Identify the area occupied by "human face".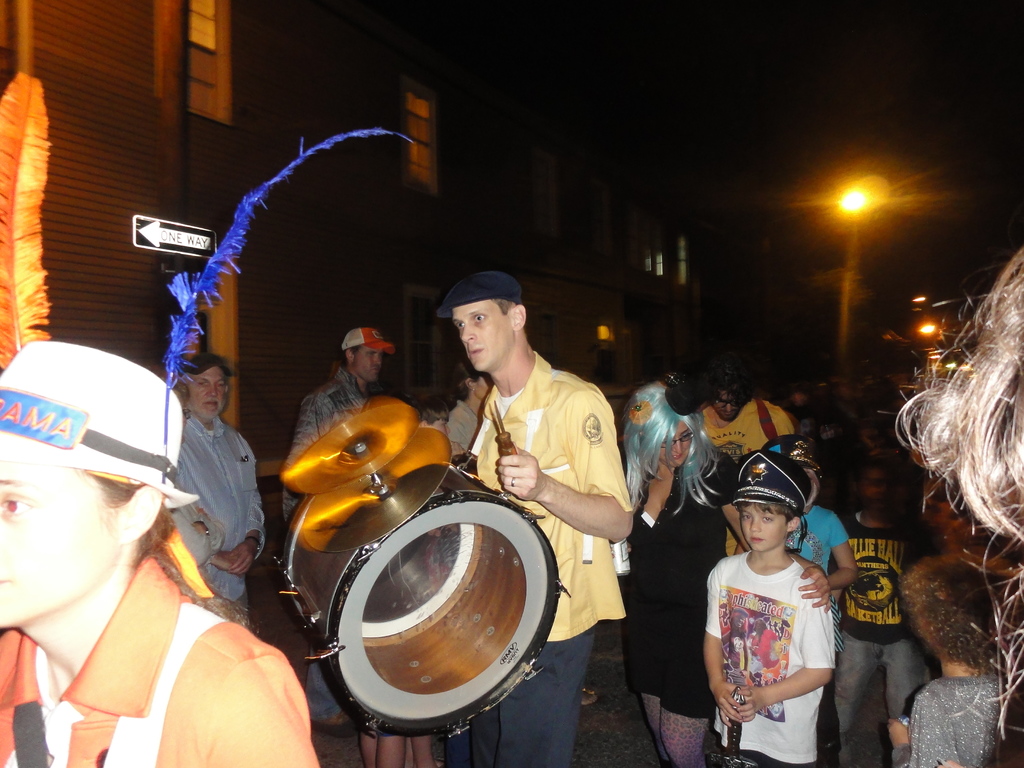
Area: pyautogui.locateOnScreen(0, 472, 130, 627).
